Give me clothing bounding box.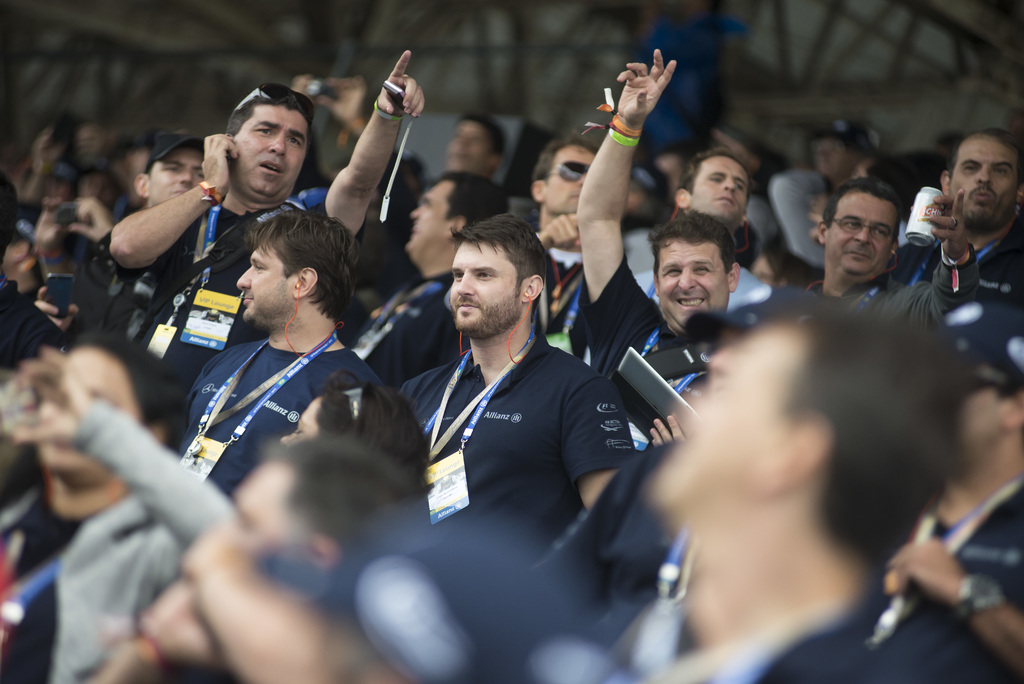
698, 605, 970, 683.
